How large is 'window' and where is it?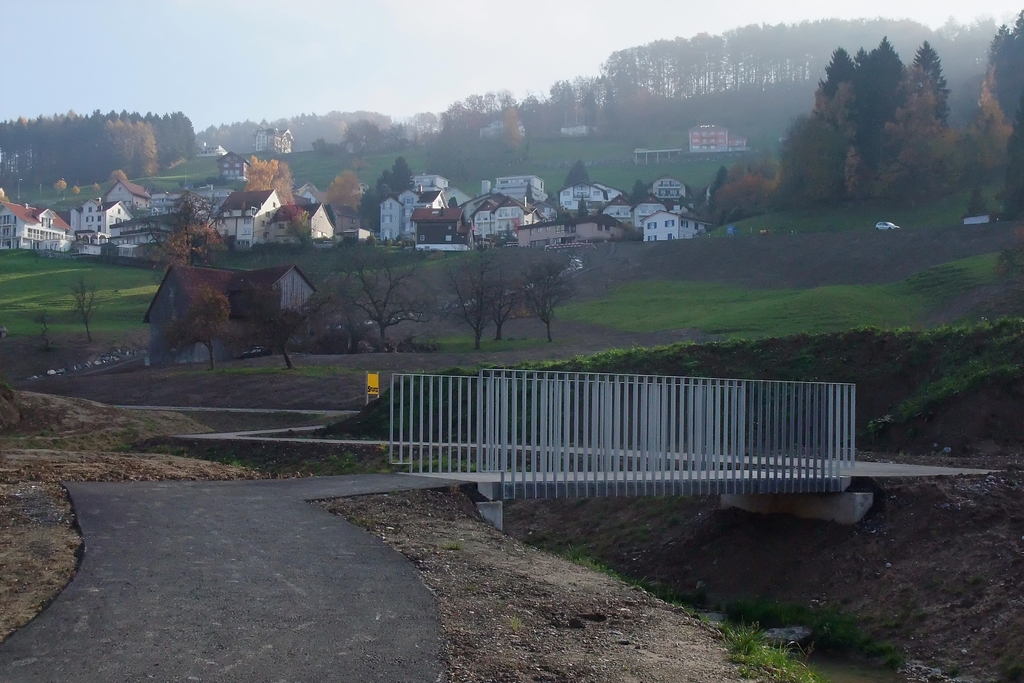
Bounding box: <region>648, 222, 657, 229</region>.
